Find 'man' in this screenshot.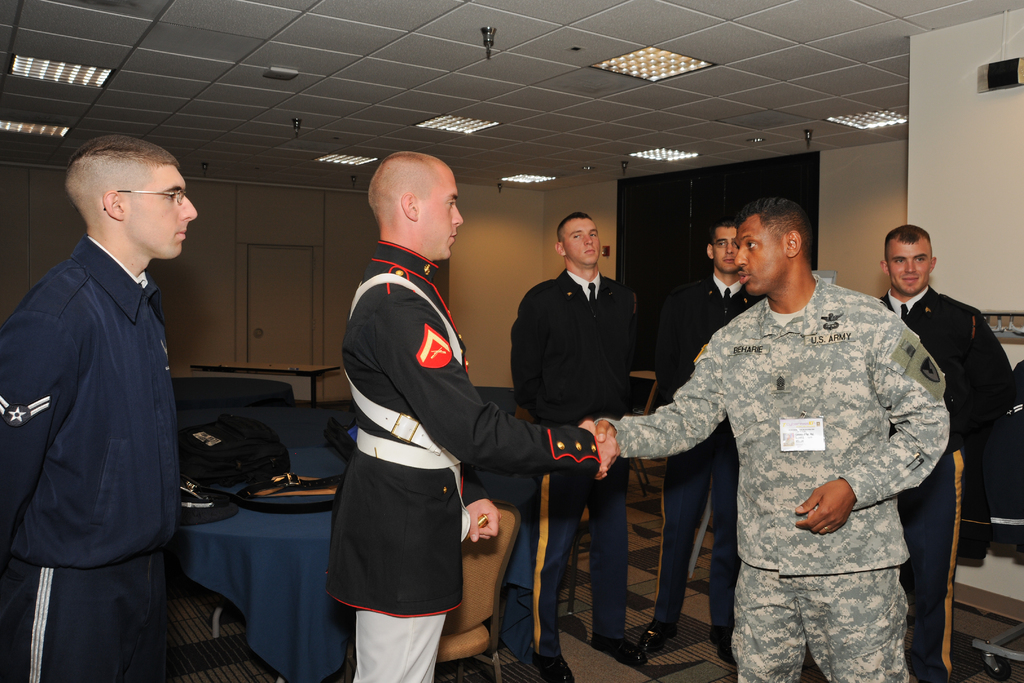
The bounding box for 'man' is (left=592, top=189, right=948, bottom=682).
